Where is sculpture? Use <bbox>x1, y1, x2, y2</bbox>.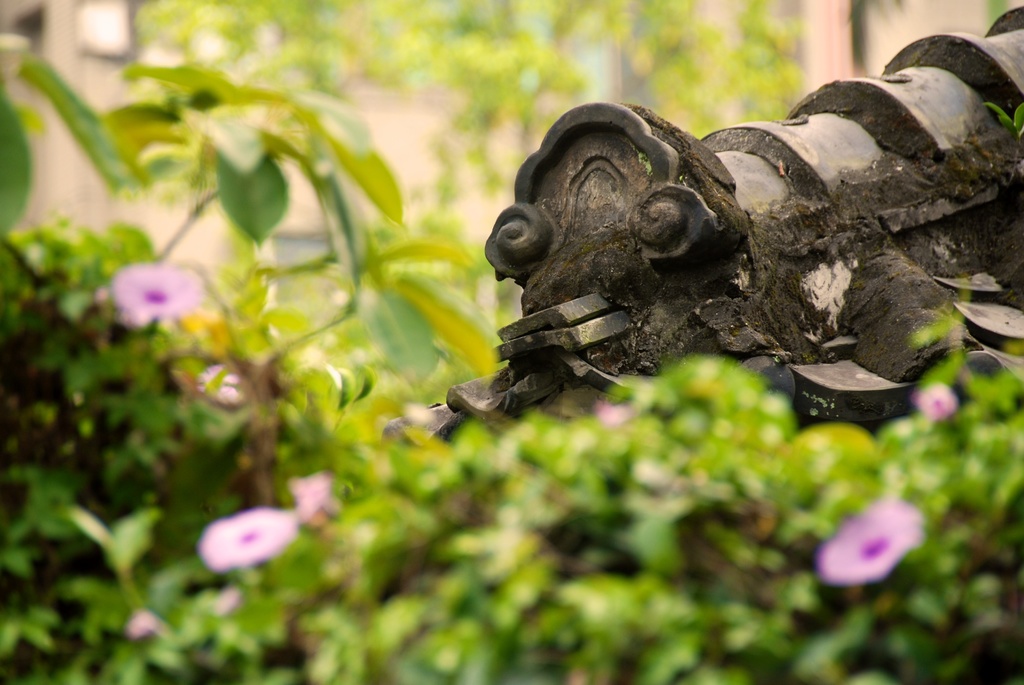
<bbox>383, 0, 1023, 475</bbox>.
